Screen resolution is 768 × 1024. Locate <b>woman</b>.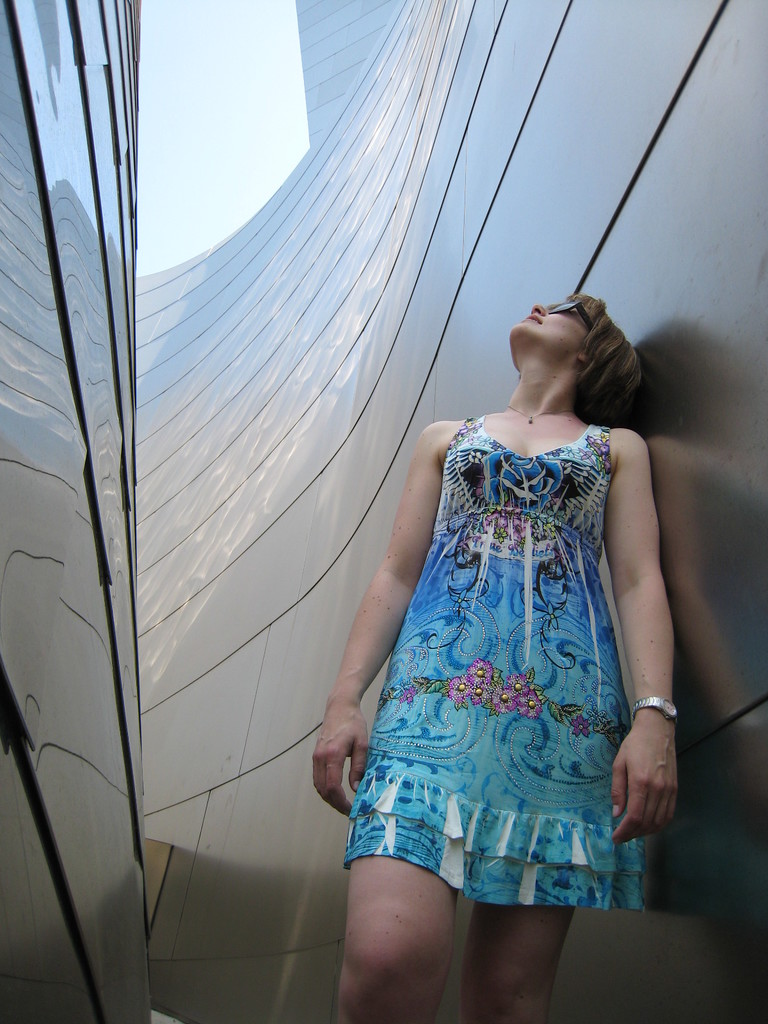
307:253:684:975.
